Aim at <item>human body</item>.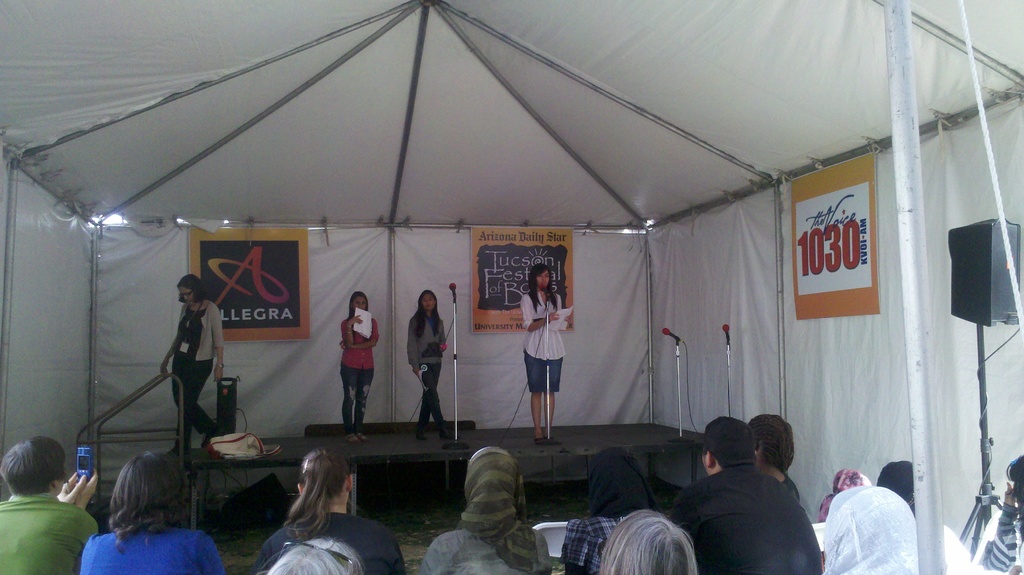
Aimed at BBox(524, 289, 573, 442).
